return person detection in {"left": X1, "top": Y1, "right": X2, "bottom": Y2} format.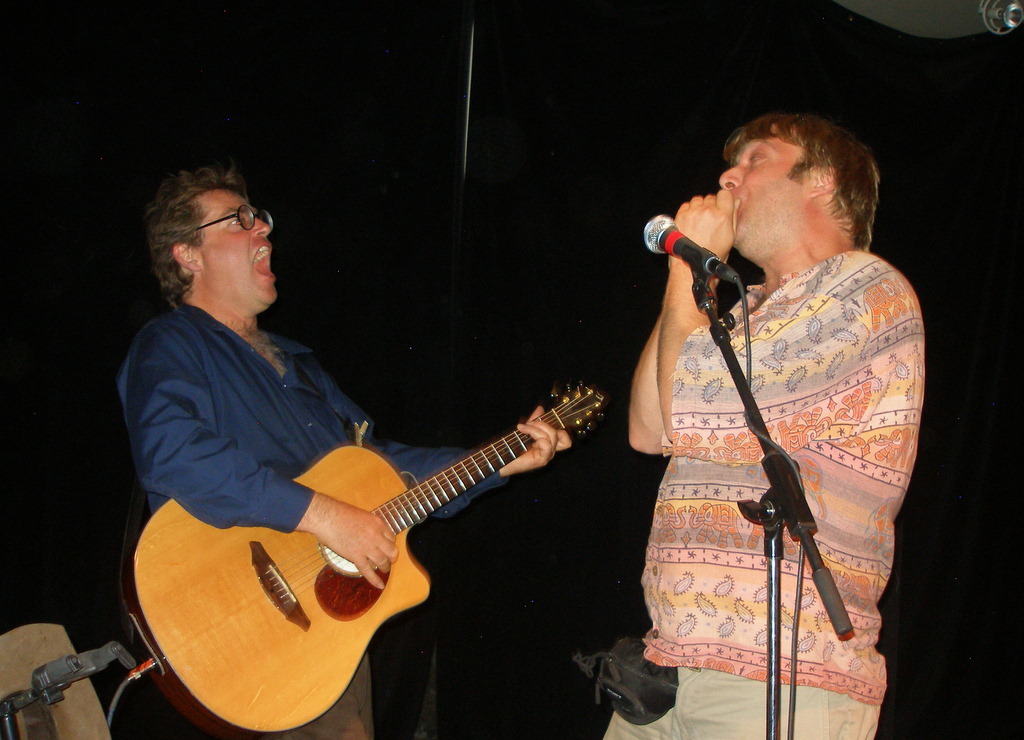
{"left": 118, "top": 157, "right": 576, "bottom": 739}.
